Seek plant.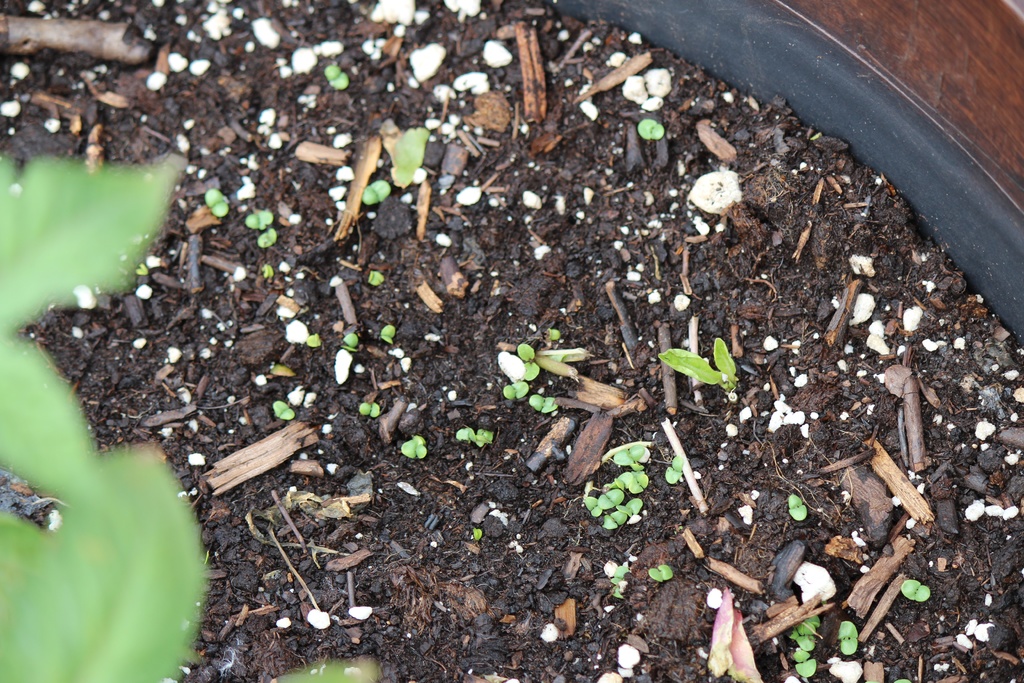
locate(646, 545, 675, 595).
